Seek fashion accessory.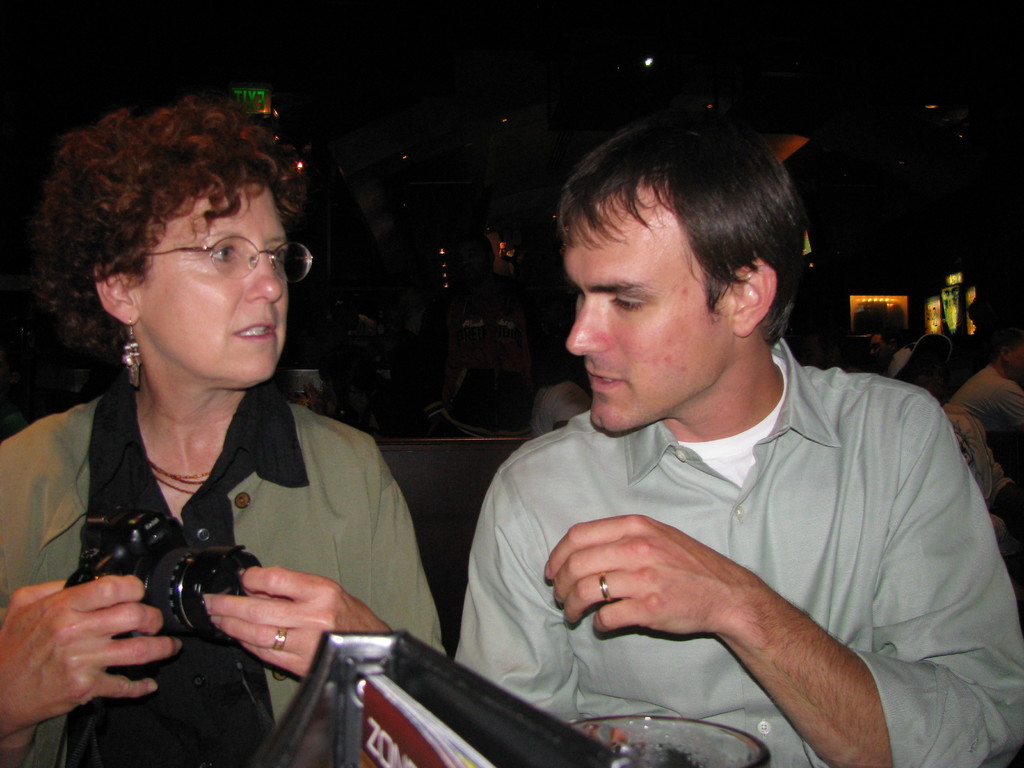
151, 461, 213, 498.
